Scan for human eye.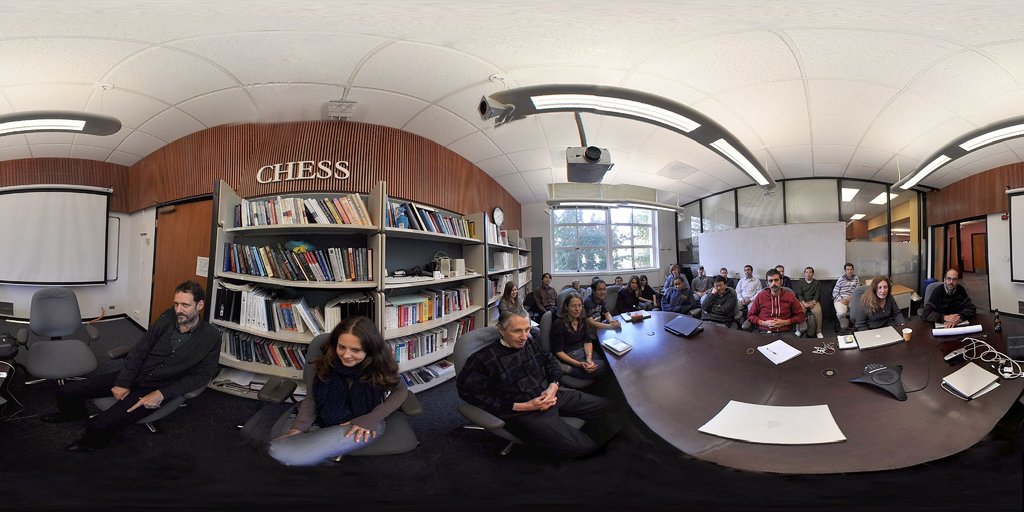
Scan result: [x1=577, y1=303, x2=582, y2=308].
